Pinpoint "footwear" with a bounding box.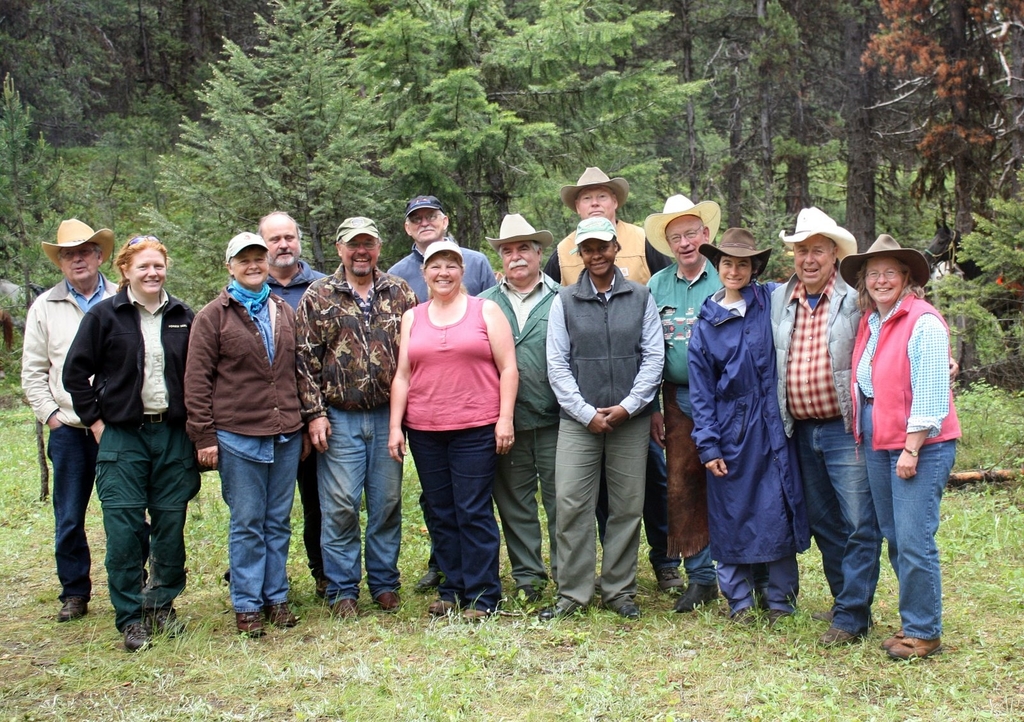
x1=765, y1=610, x2=790, y2=629.
